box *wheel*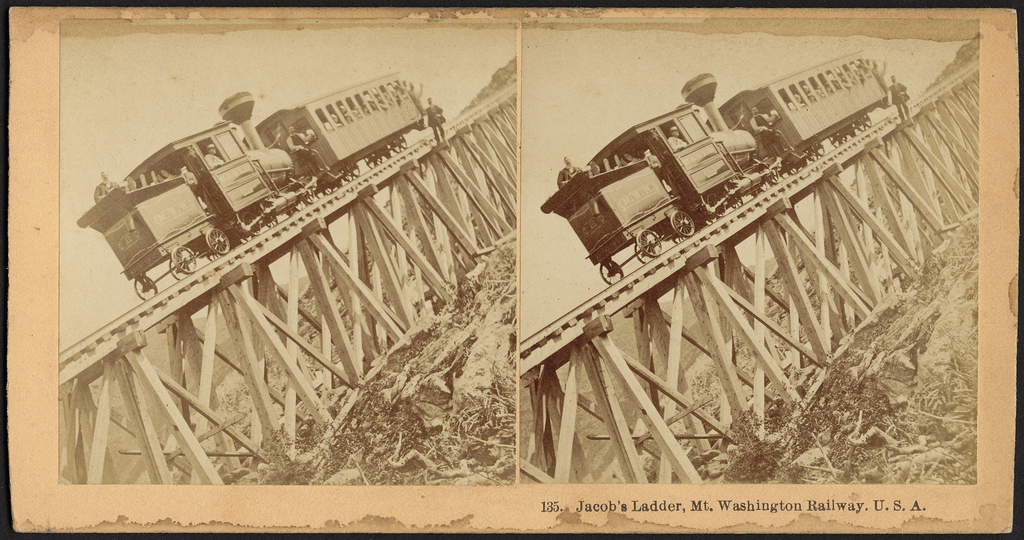
201/225/230/256
